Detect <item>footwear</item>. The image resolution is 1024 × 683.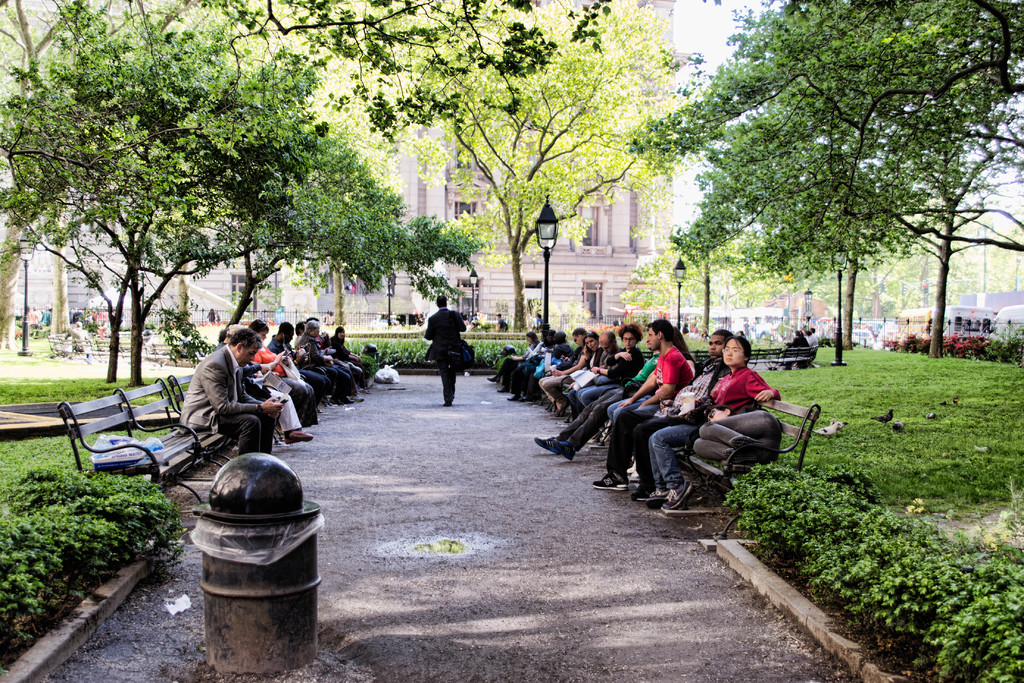
[left=664, top=483, right=690, bottom=511].
